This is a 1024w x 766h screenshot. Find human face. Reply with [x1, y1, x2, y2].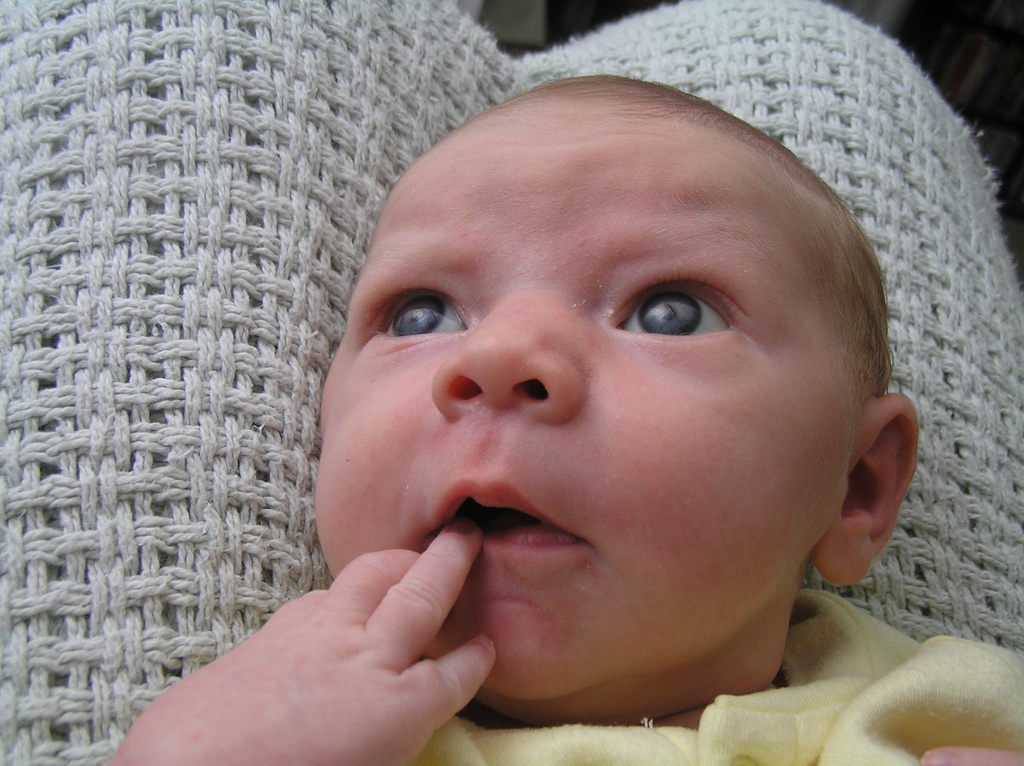
[316, 108, 858, 701].
